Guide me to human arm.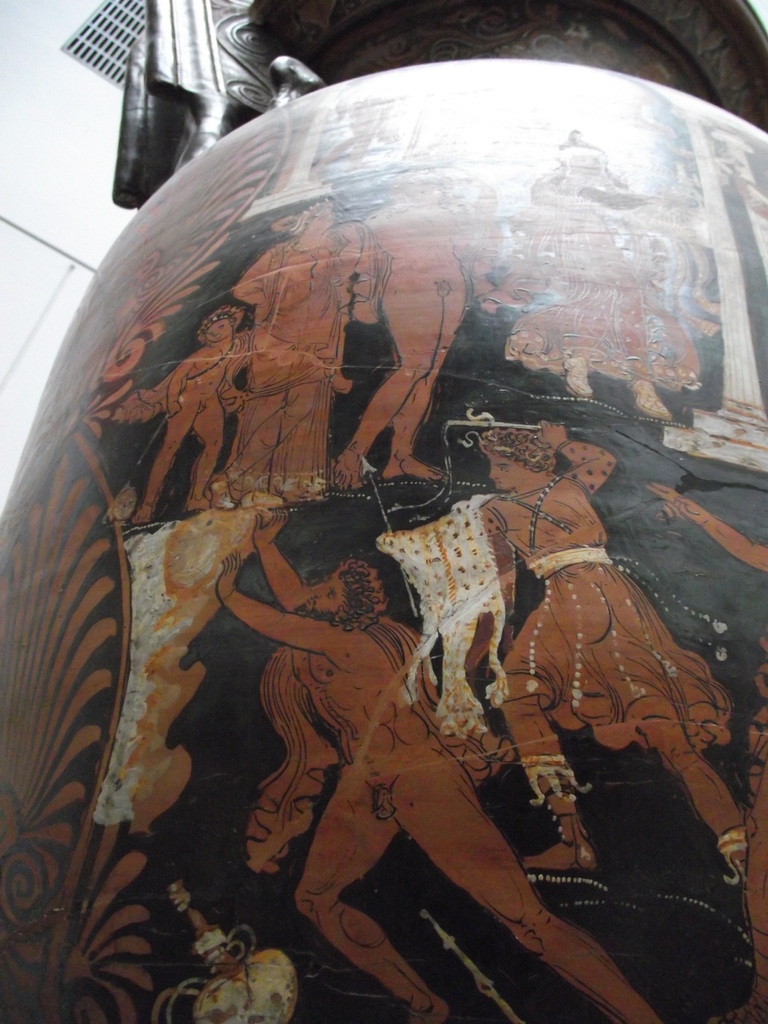
Guidance: 465, 510, 532, 705.
